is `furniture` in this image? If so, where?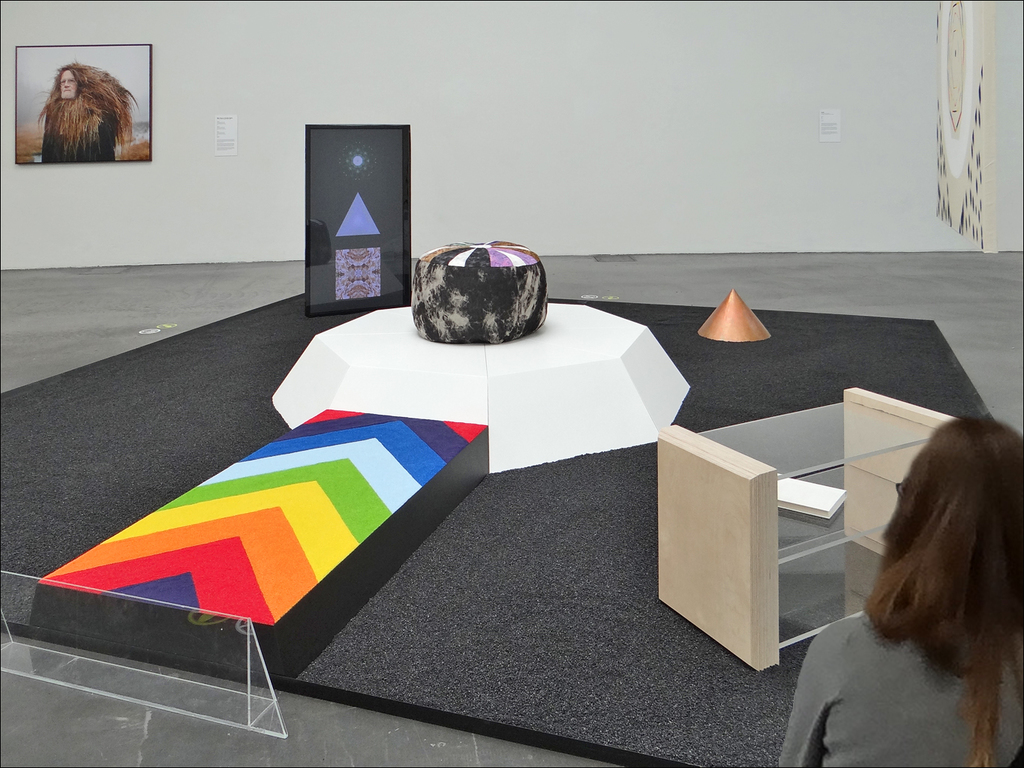
Yes, at 0 303 692 738.
